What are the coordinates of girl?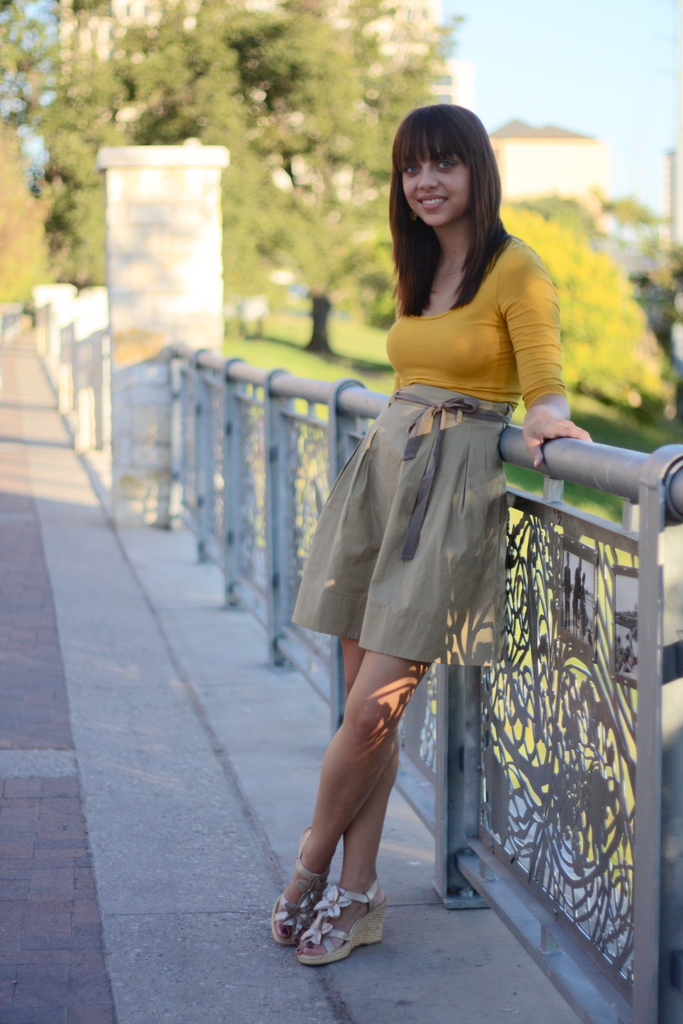
x1=290, y1=104, x2=592, y2=964.
